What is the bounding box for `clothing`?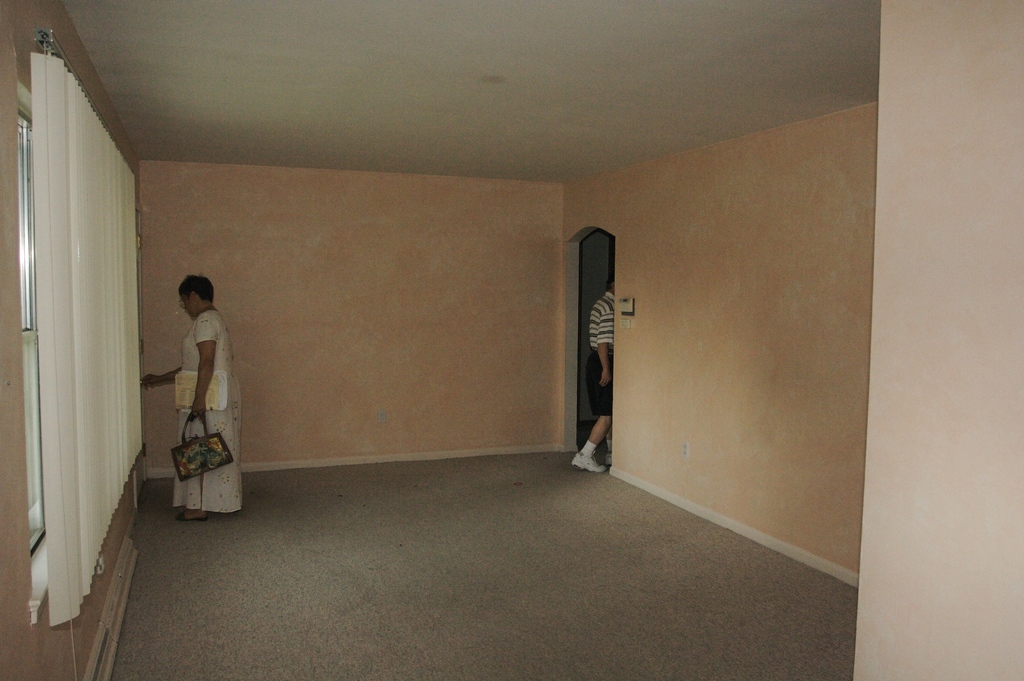
rect(585, 289, 623, 419).
